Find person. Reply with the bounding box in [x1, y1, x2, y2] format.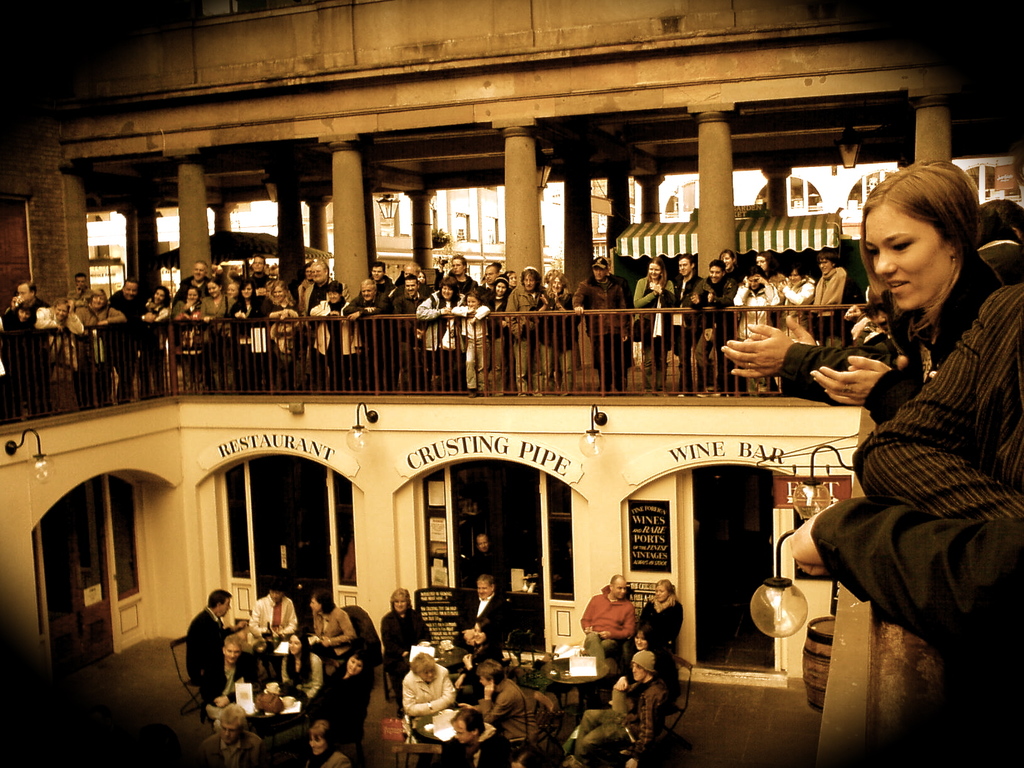
[696, 253, 742, 394].
